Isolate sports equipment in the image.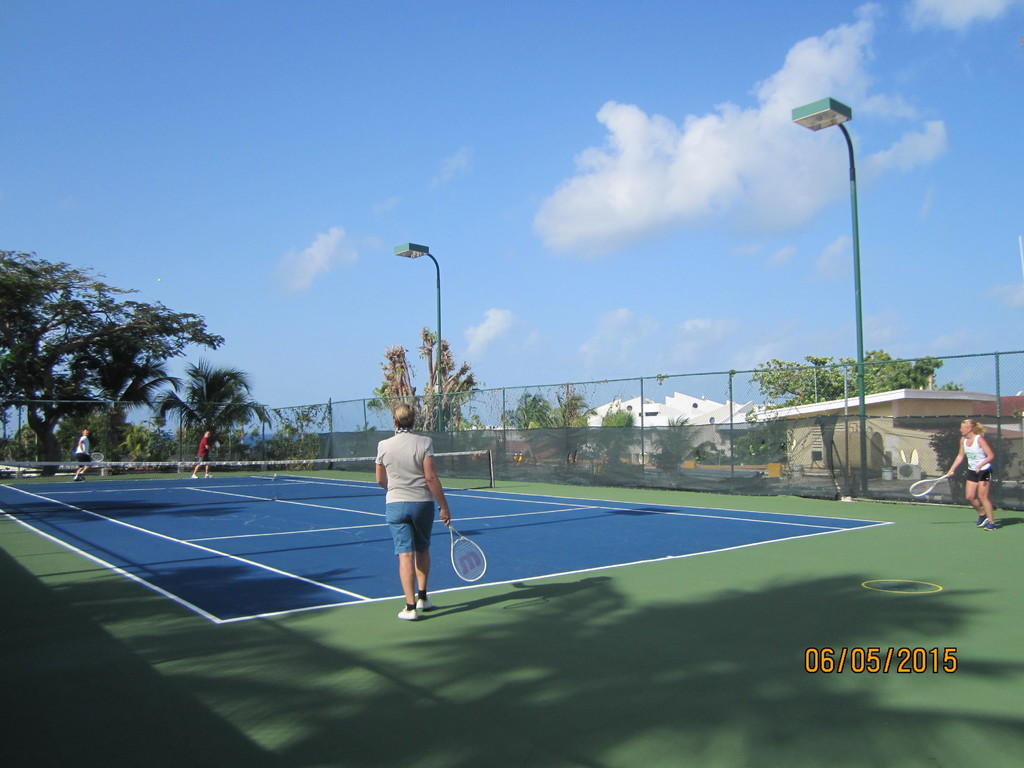
Isolated region: 449 522 489 584.
